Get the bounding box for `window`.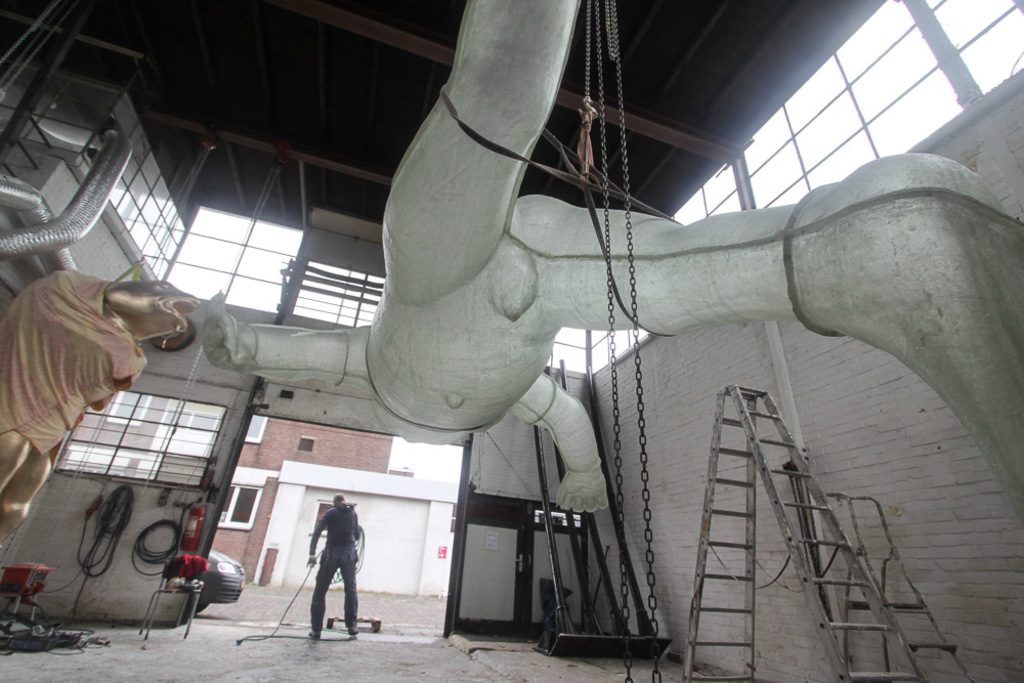
<box>296,437,313,452</box>.
